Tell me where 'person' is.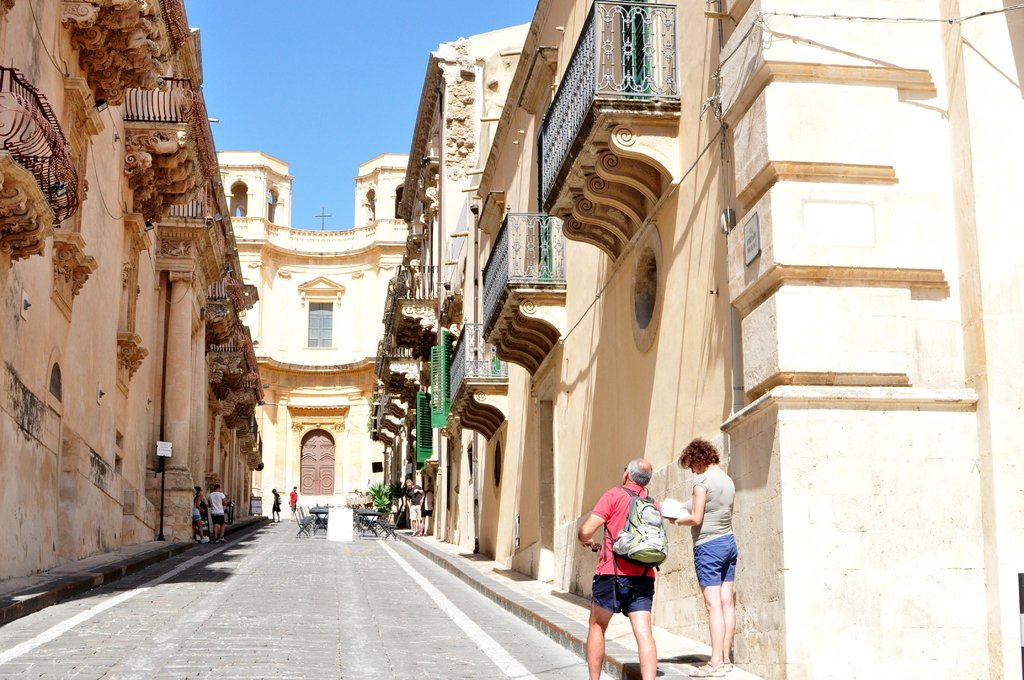
'person' is at crop(287, 485, 298, 521).
